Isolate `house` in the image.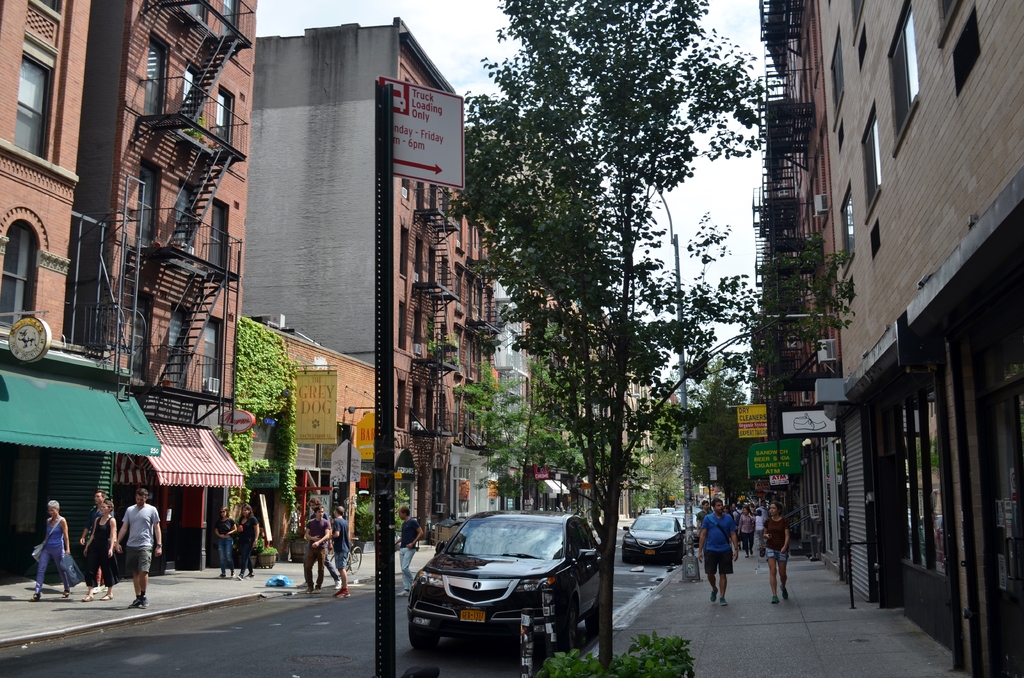
Isolated region: [238, 311, 376, 541].
